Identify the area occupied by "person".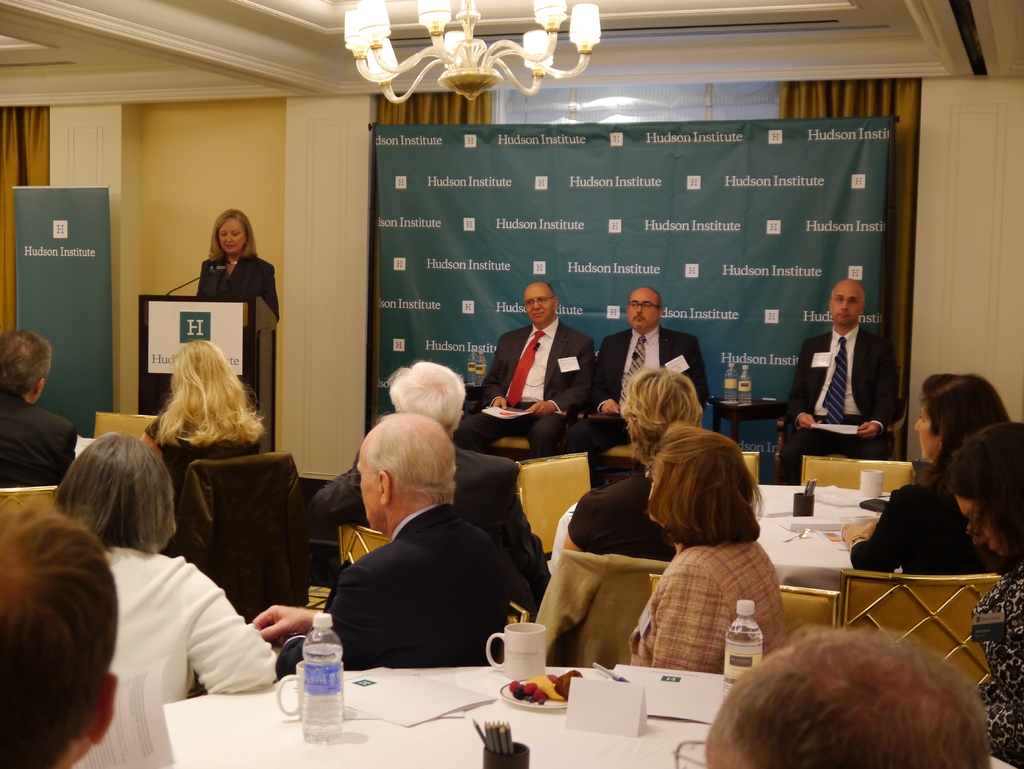
Area: crop(786, 277, 899, 476).
